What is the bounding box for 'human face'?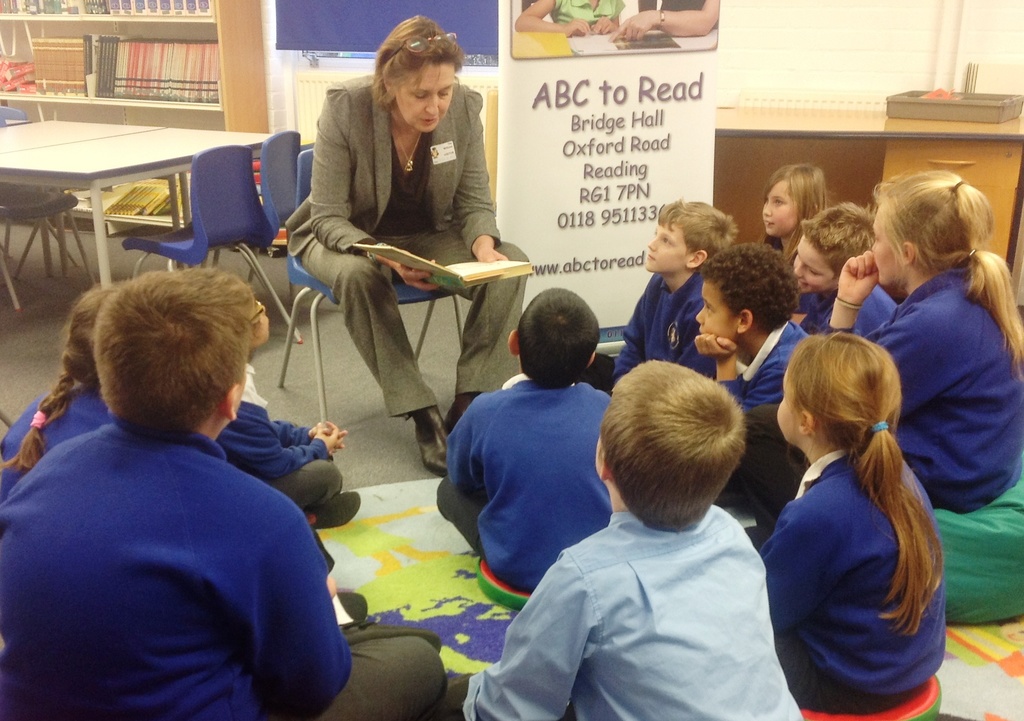
(x1=760, y1=176, x2=799, y2=234).
